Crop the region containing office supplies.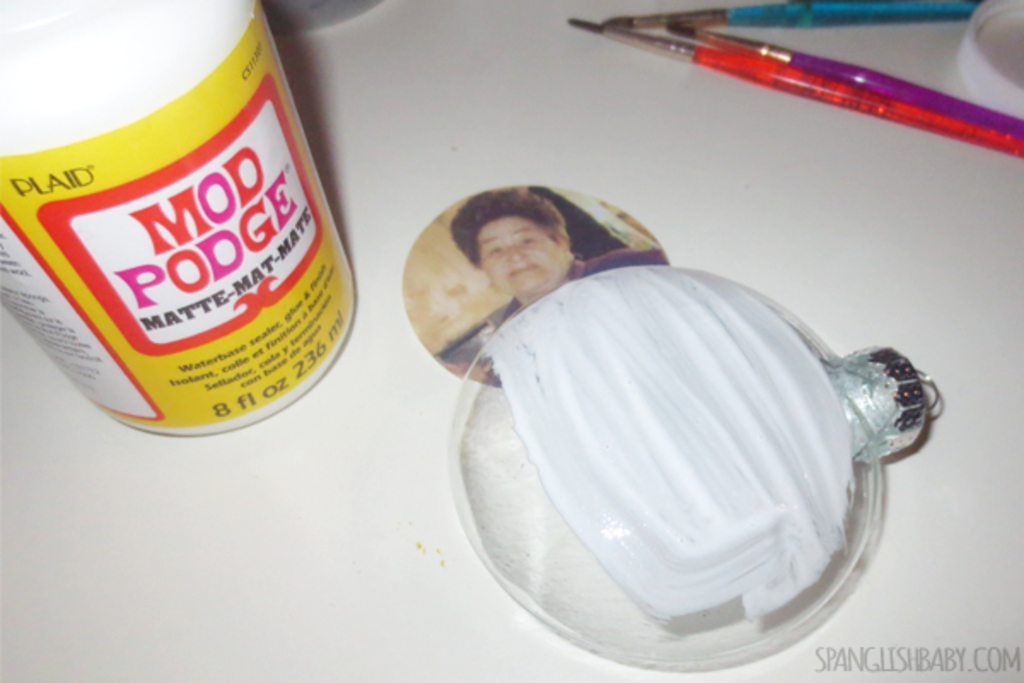
Crop region: [left=0, top=0, right=355, bottom=430].
